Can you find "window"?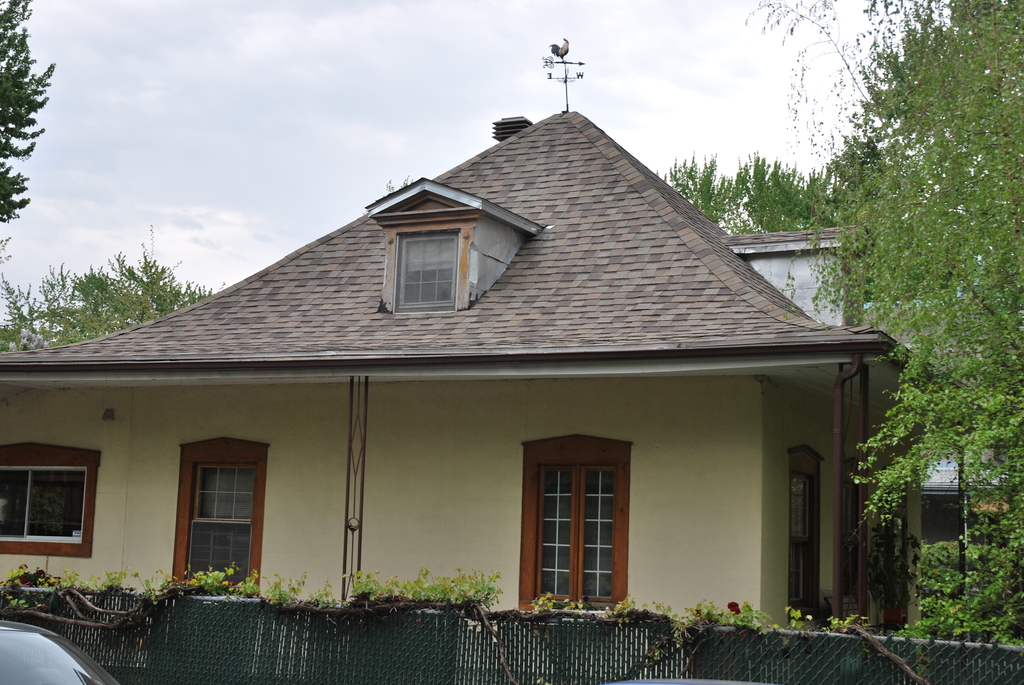
Yes, bounding box: [left=780, top=471, right=822, bottom=611].
